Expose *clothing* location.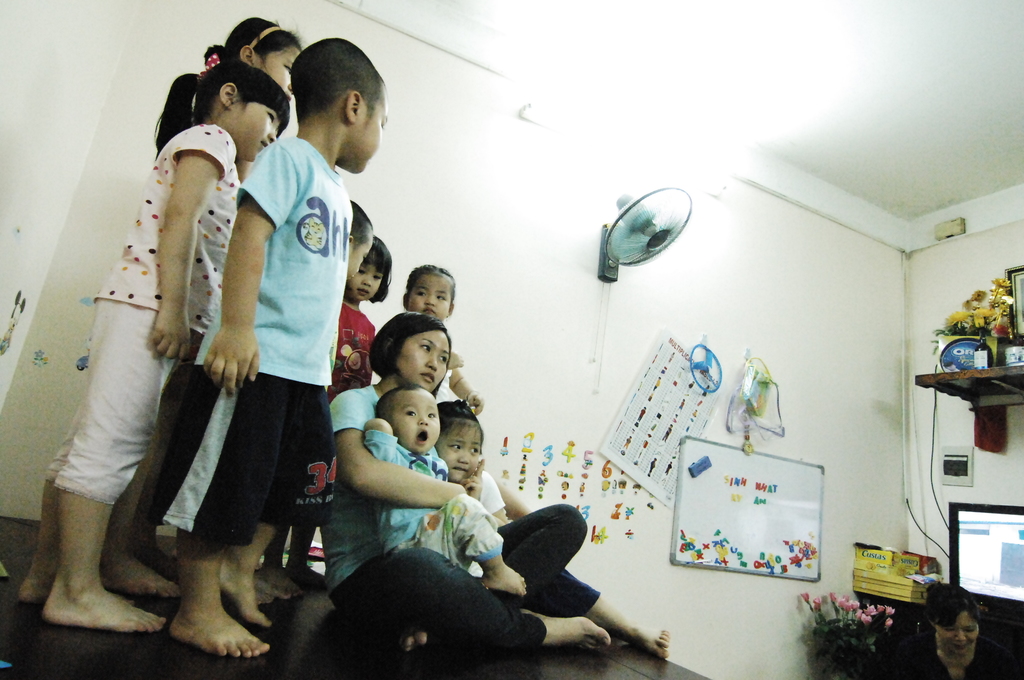
Exposed at {"x1": 323, "y1": 301, "x2": 375, "y2": 401}.
